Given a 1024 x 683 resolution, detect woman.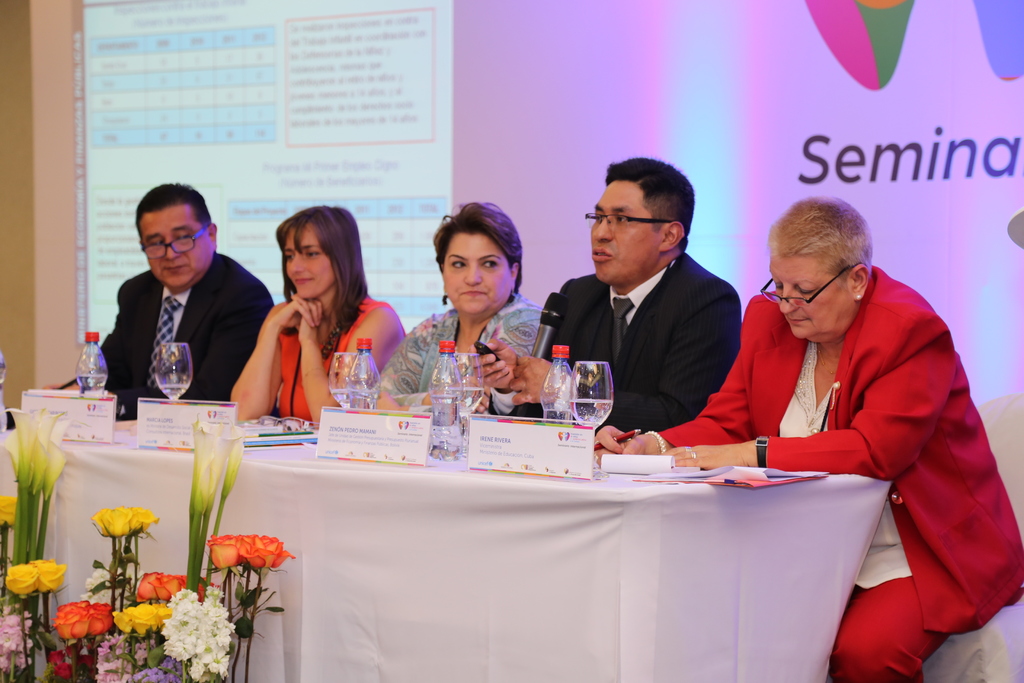
{"x1": 374, "y1": 200, "x2": 543, "y2": 423}.
